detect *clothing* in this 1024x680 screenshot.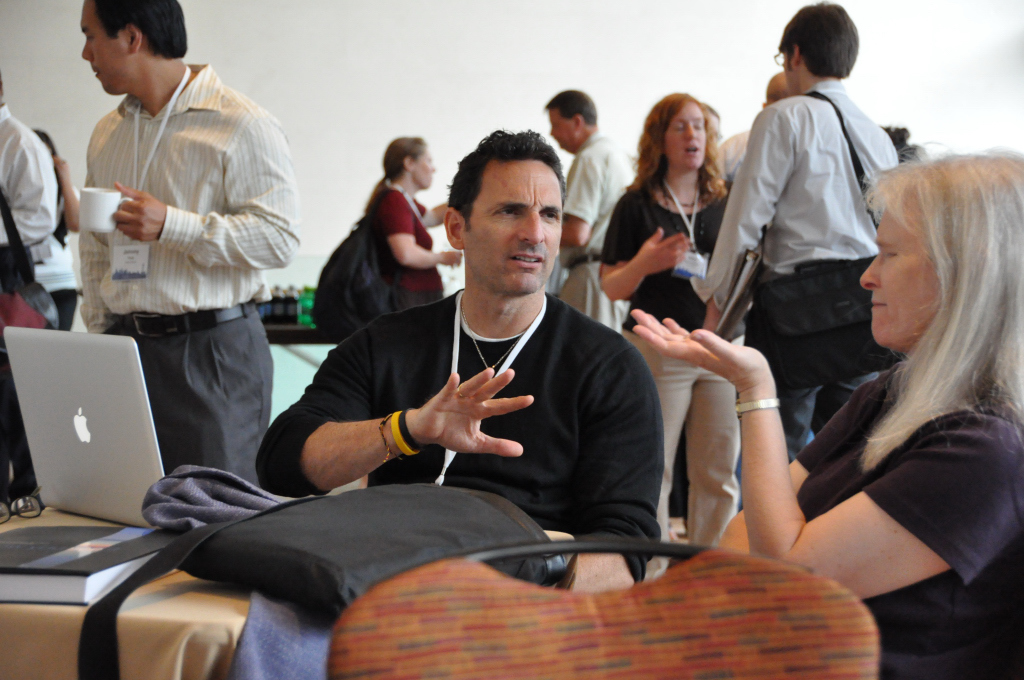
Detection: (left=711, top=126, right=753, bottom=175).
